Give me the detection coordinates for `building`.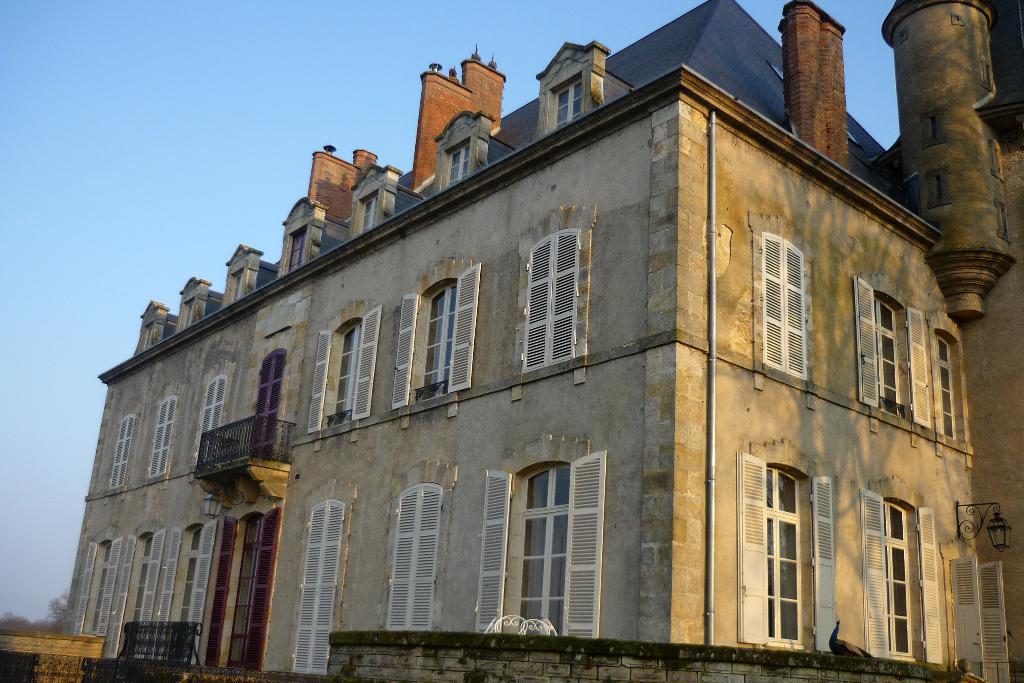
[0,629,109,682].
